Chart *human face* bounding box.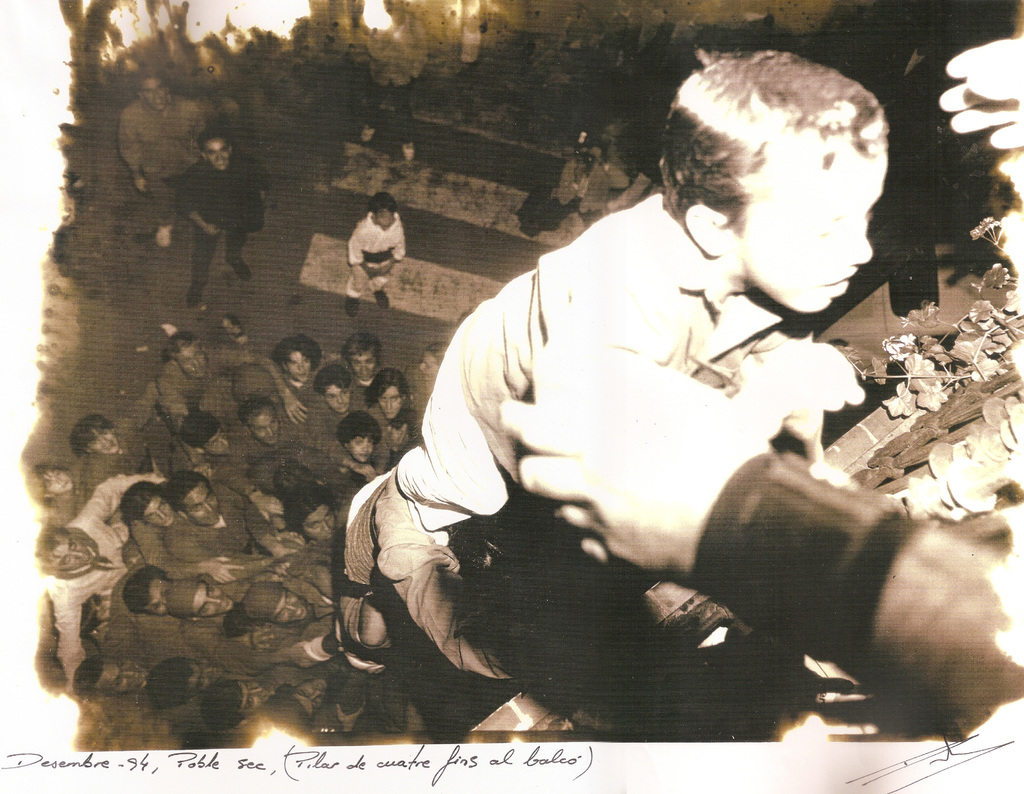
Charted: pyautogui.locateOnScreen(178, 343, 207, 378).
